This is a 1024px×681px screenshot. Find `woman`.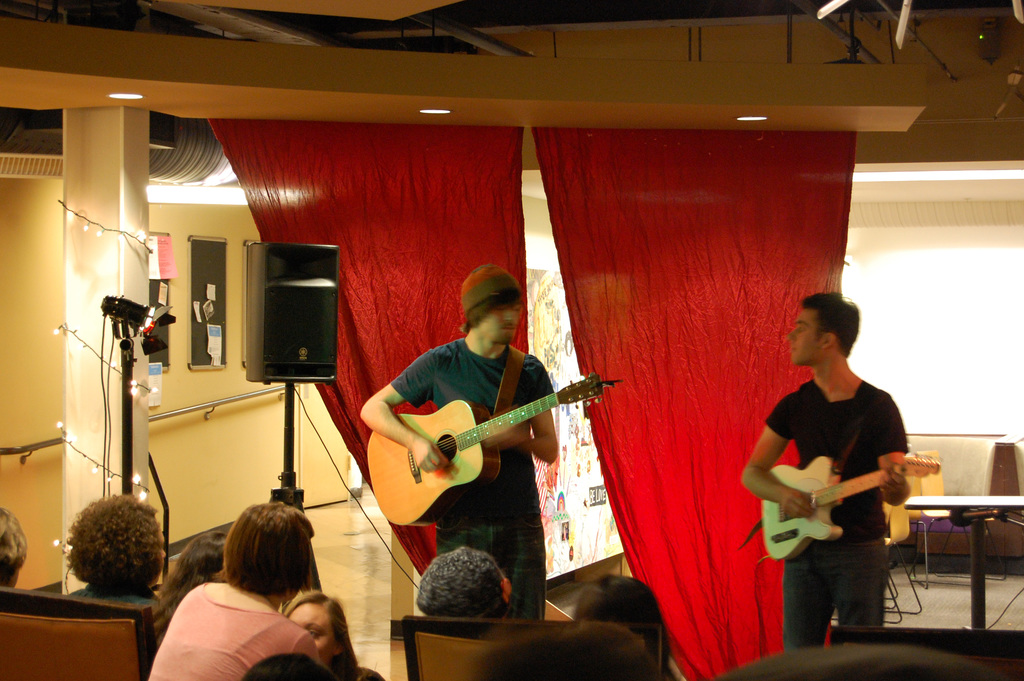
Bounding box: x1=278, y1=587, x2=372, y2=680.
